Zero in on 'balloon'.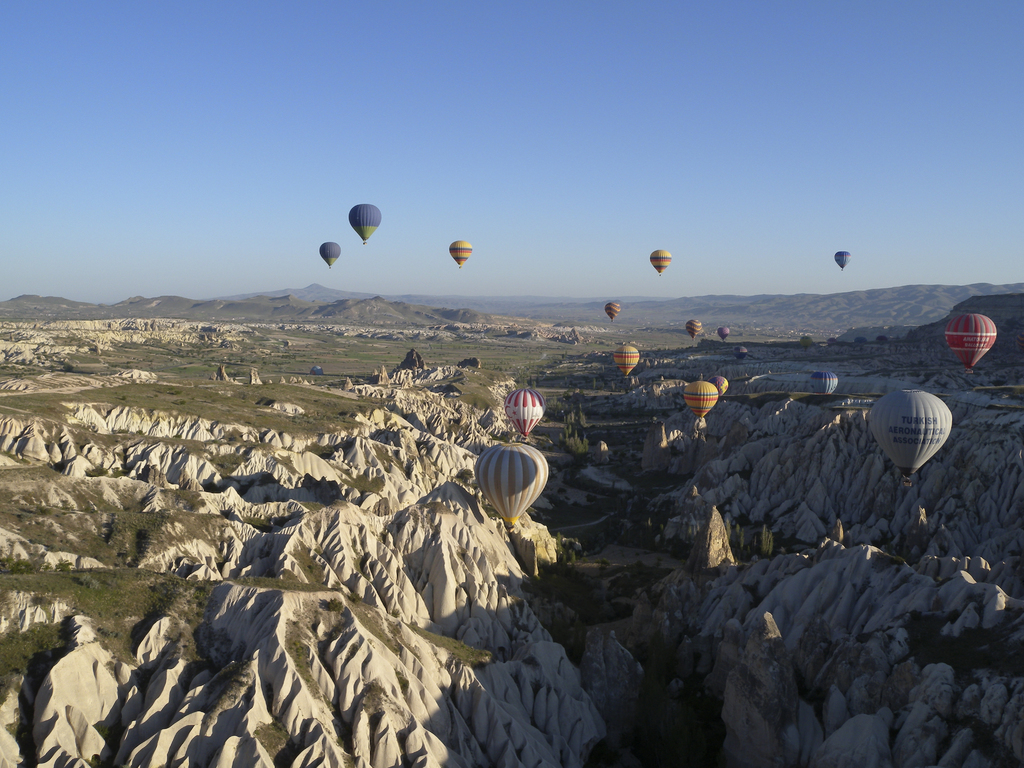
Zeroed in: detection(448, 240, 474, 266).
